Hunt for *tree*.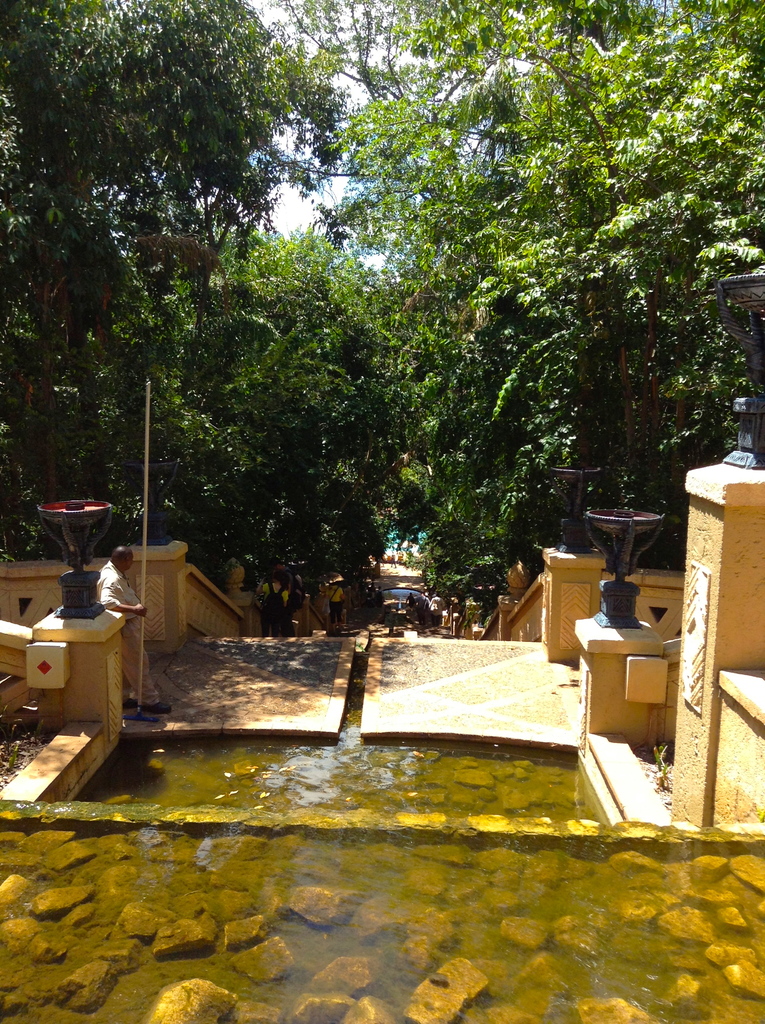
Hunted down at select_region(421, 232, 567, 580).
